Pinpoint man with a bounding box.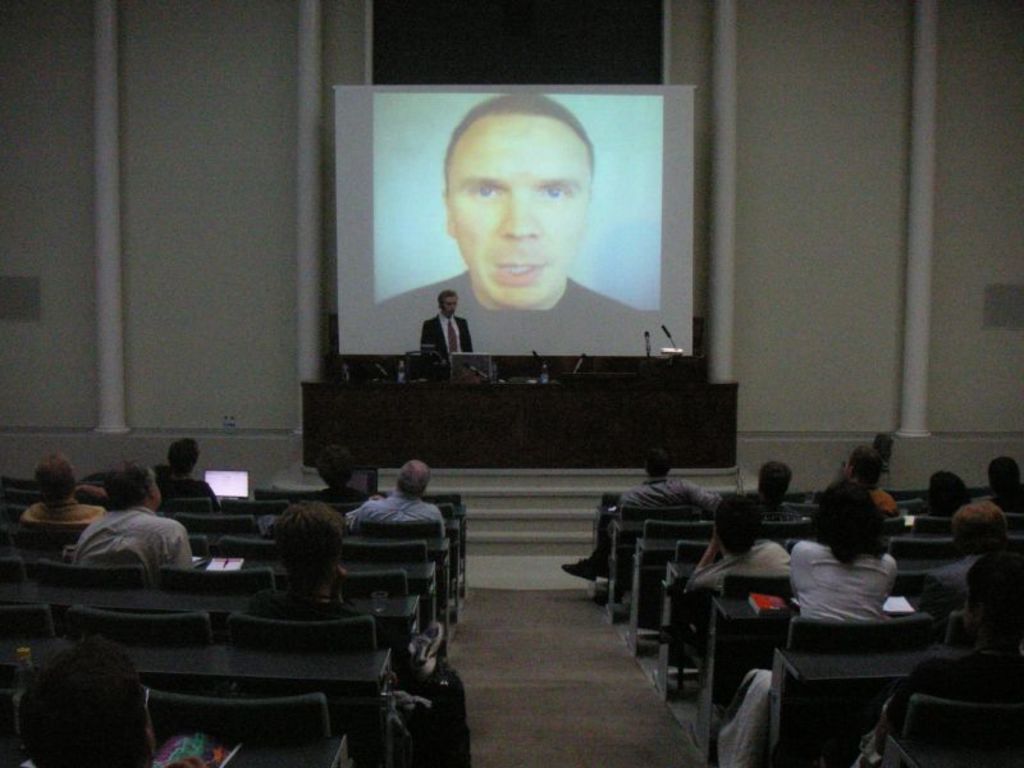
[x1=378, y1=97, x2=646, y2=353].
